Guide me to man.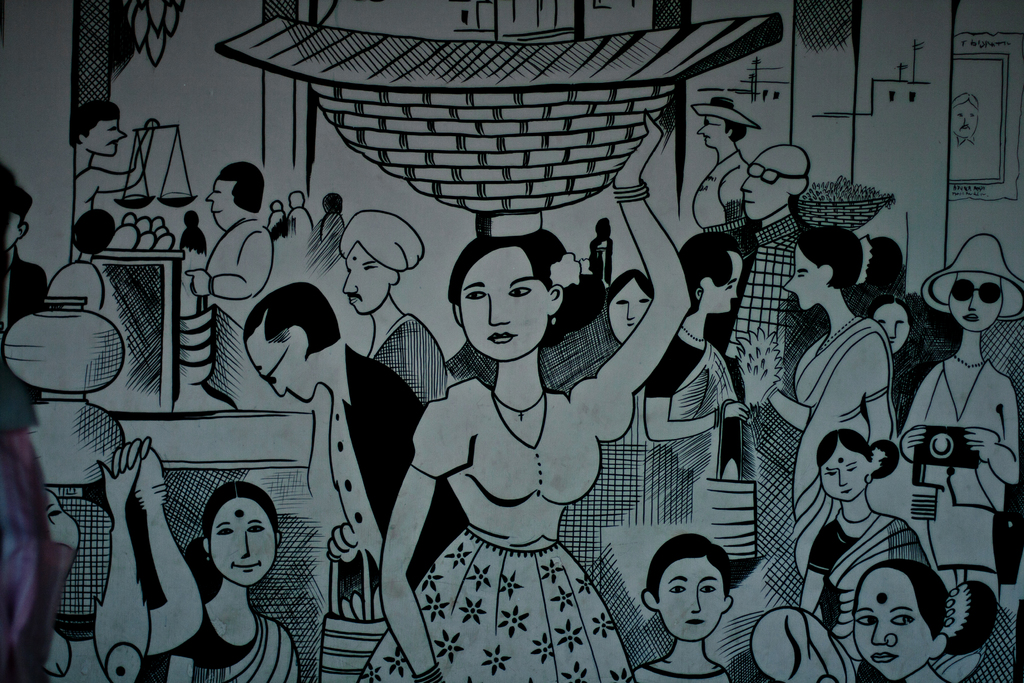
Guidance: {"left": 242, "top": 281, "right": 468, "bottom": 596}.
